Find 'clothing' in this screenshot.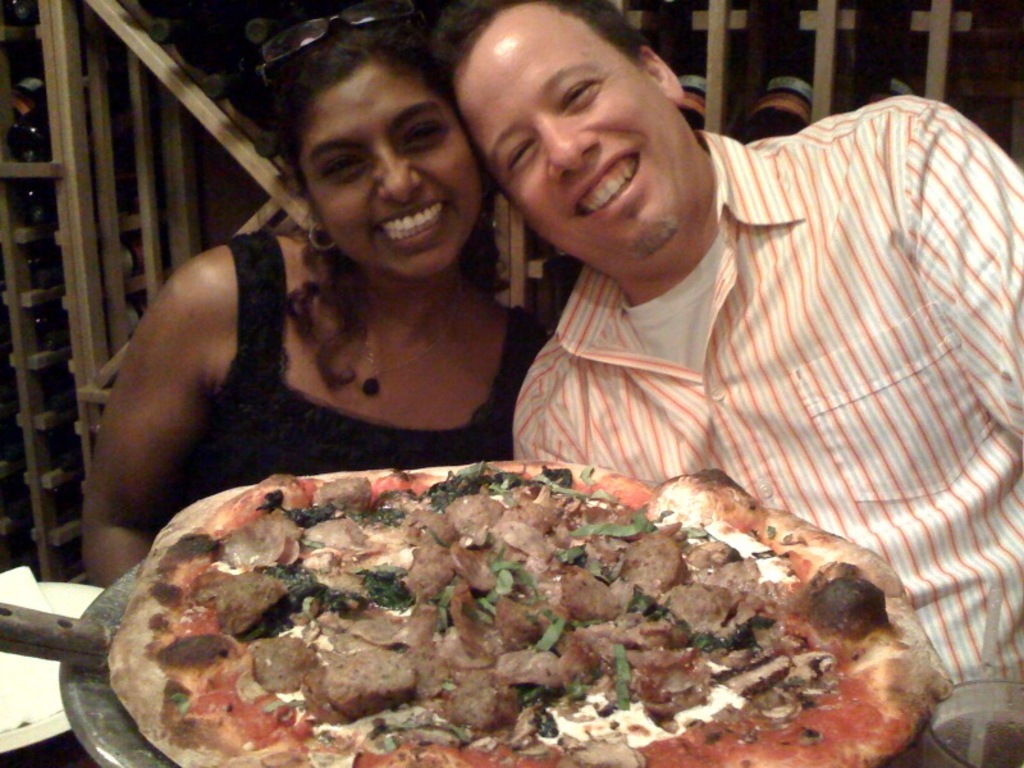
The bounding box for 'clothing' is Rect(509, 92, 1023, 740).
